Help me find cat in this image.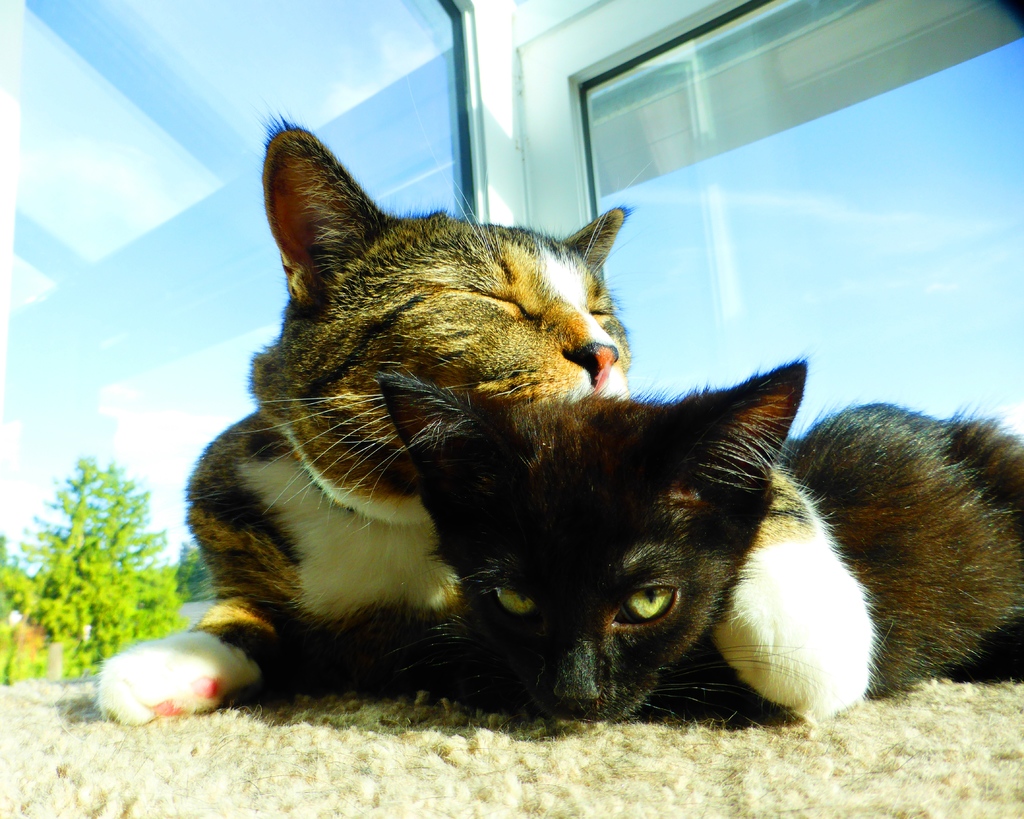
Found it: (x1=77, y1=88, x2=886, y2=730).
